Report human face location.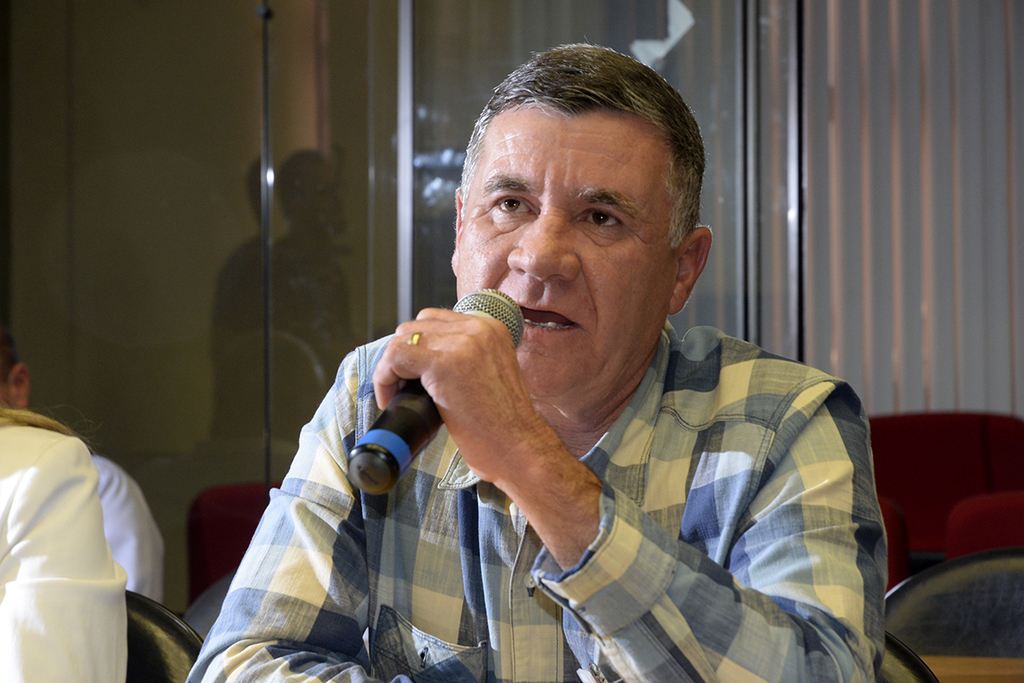
Report: <box>455,111,666,388</box>.
